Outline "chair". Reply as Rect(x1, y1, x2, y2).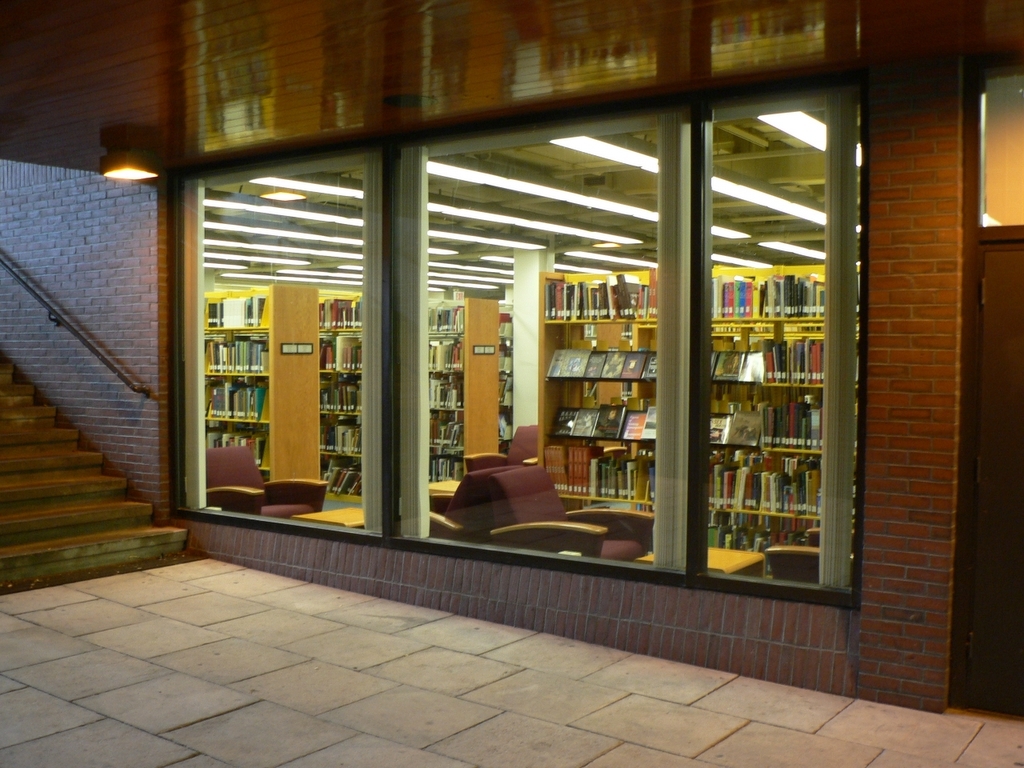
Rect(425, 464, 509, 545).
